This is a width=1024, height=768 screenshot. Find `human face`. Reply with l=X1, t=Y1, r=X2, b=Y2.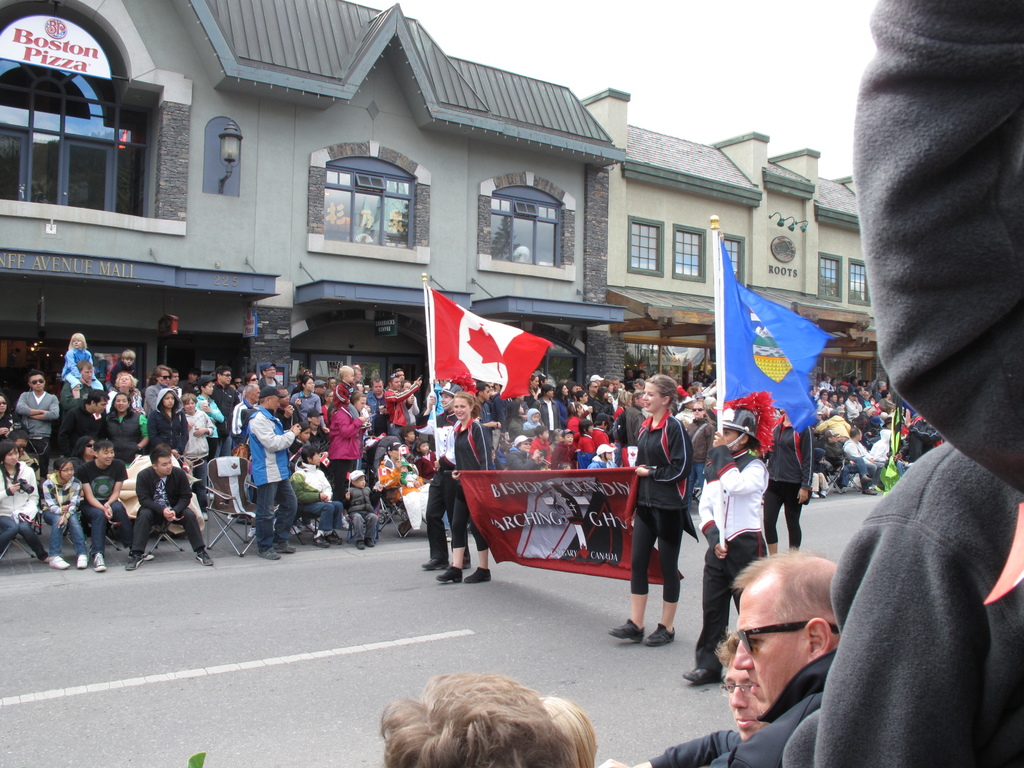
l=586, t=422, r=594, b=435.
